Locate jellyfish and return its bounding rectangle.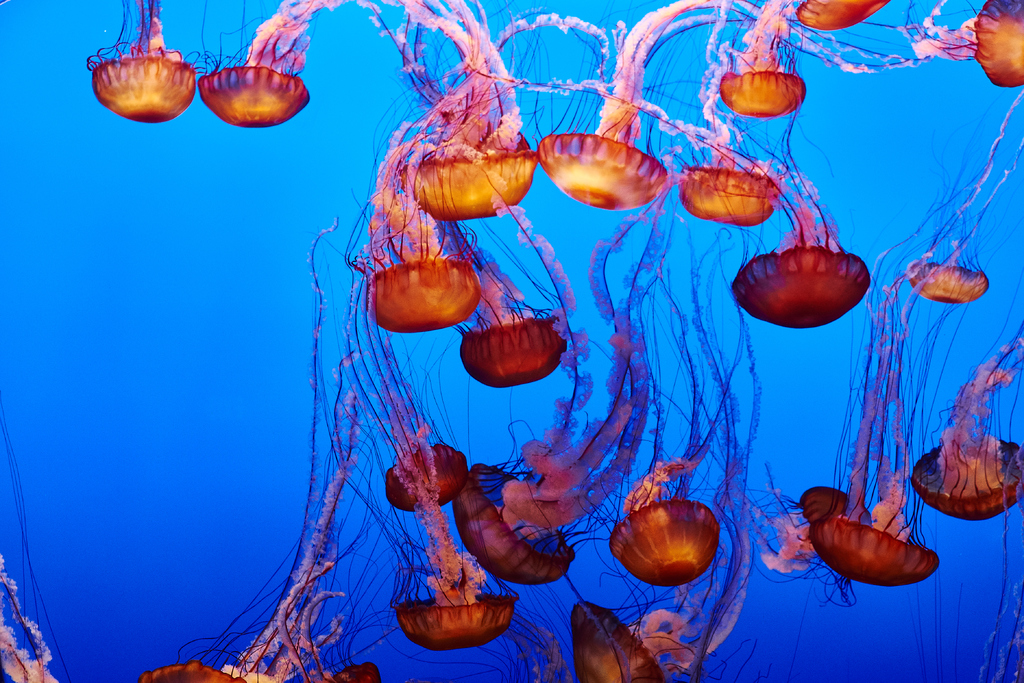
x1=84 y1=0 x2=205 y2=122.
